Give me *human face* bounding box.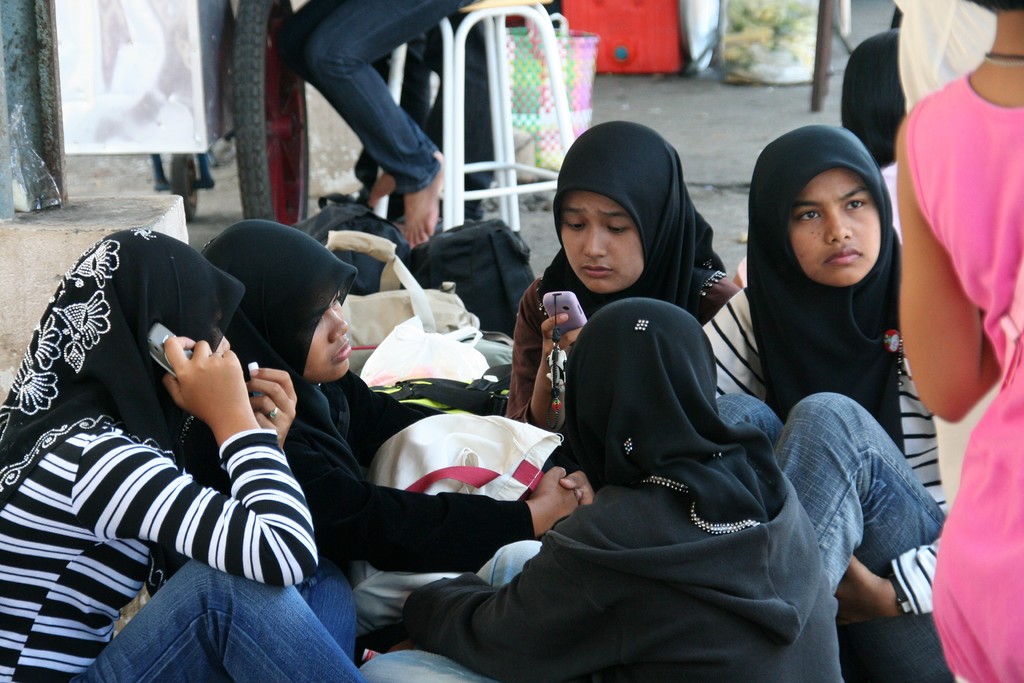
select_region(561, 192, 646, 292).
